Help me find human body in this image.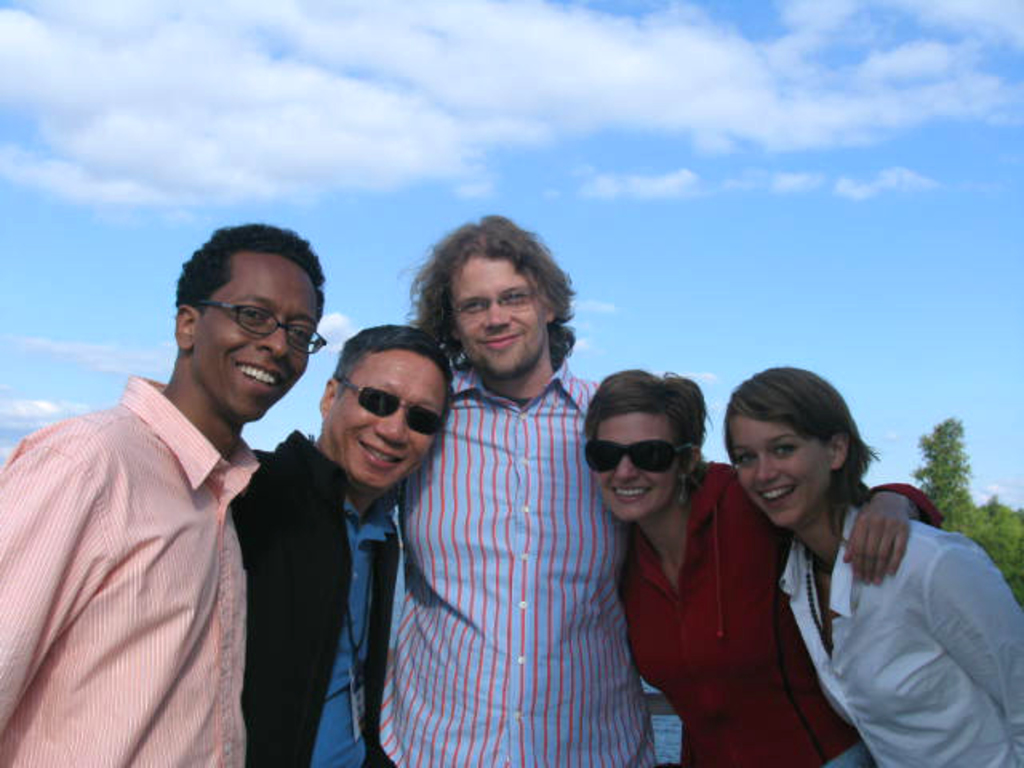
Found it: [left=29, top=286, right=331, bottom=767].
